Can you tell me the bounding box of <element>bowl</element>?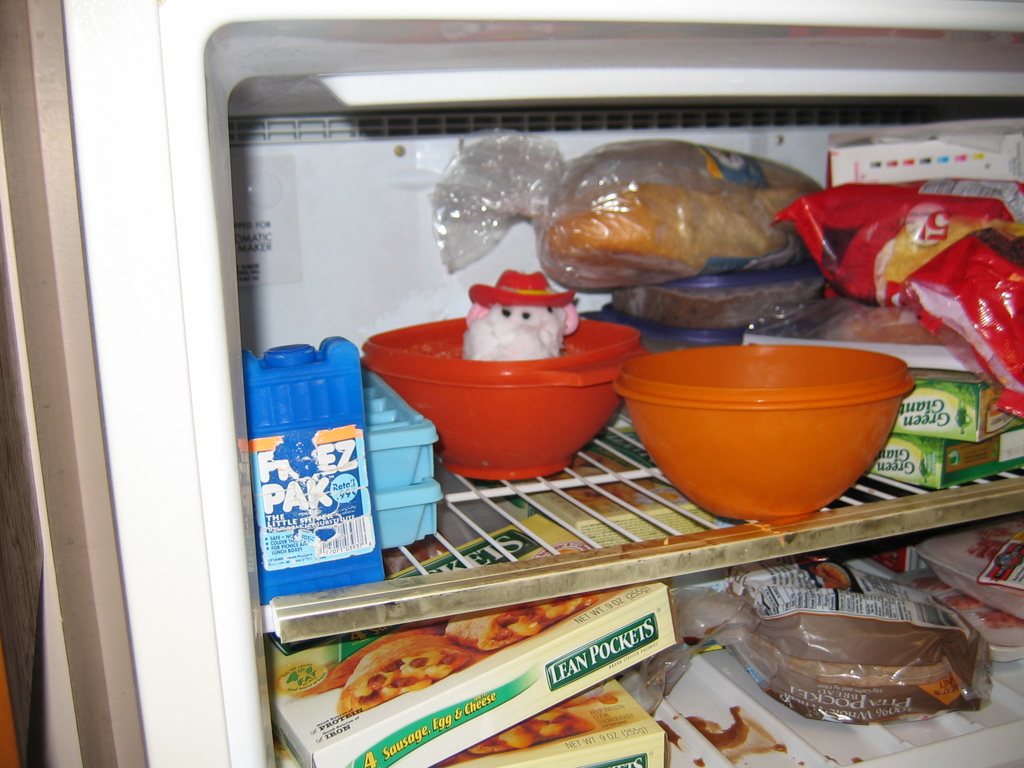
<box>360,316,635,479</box>.
